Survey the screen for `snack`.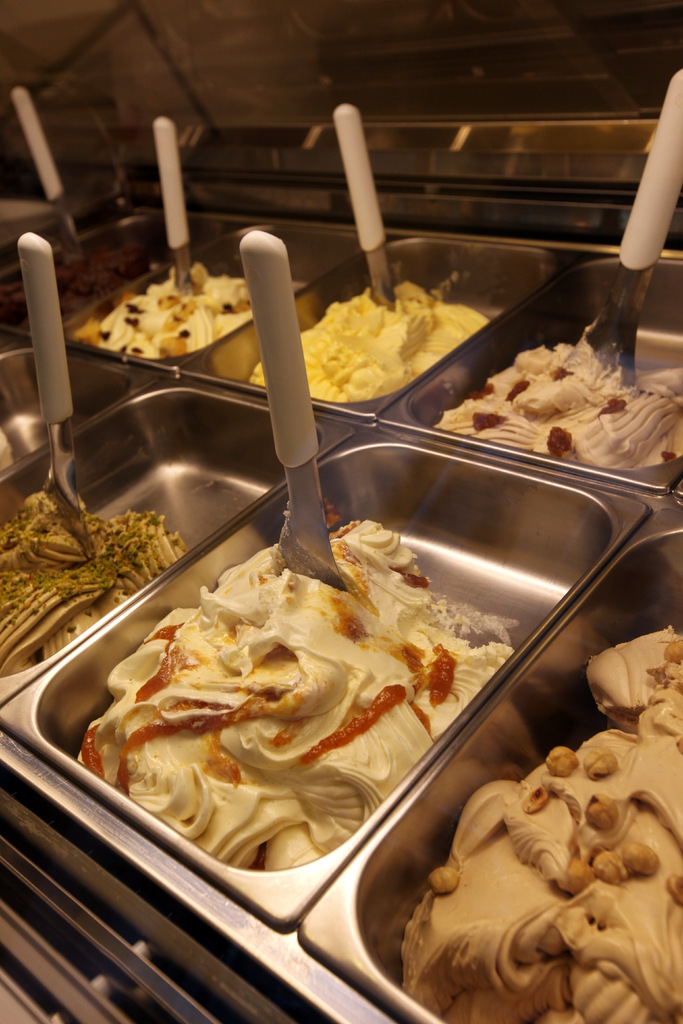
Survey found: select_region(402, 630, 682, 1022).
